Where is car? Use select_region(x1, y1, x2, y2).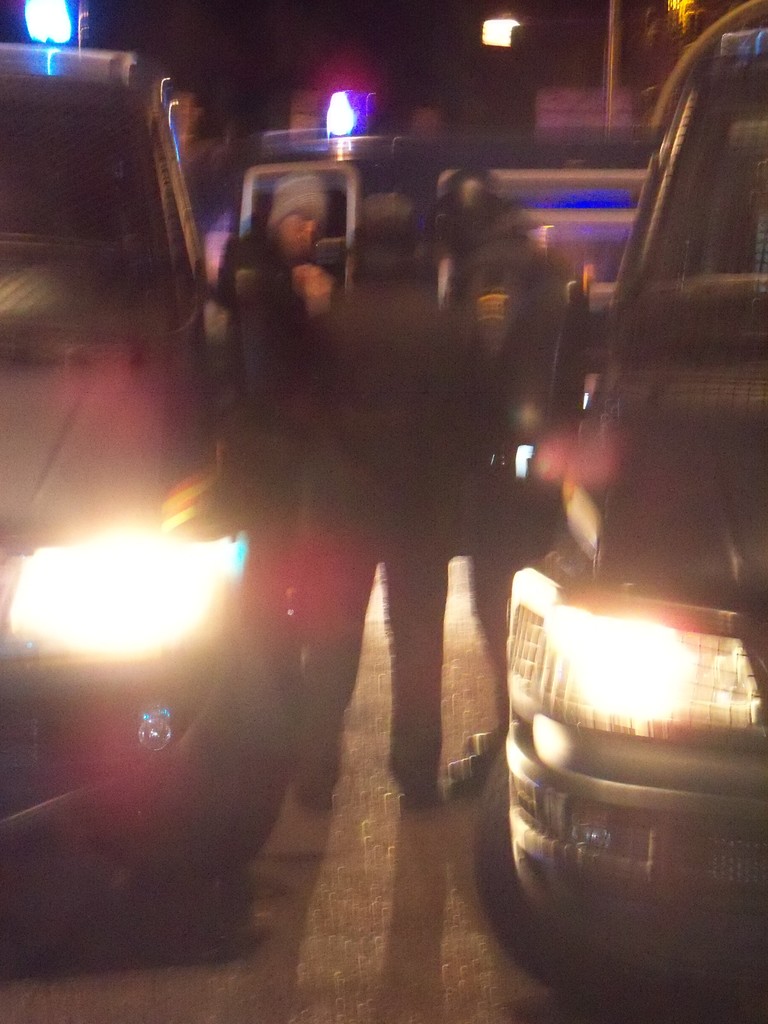
select_region(0, 37, 282, 950).
